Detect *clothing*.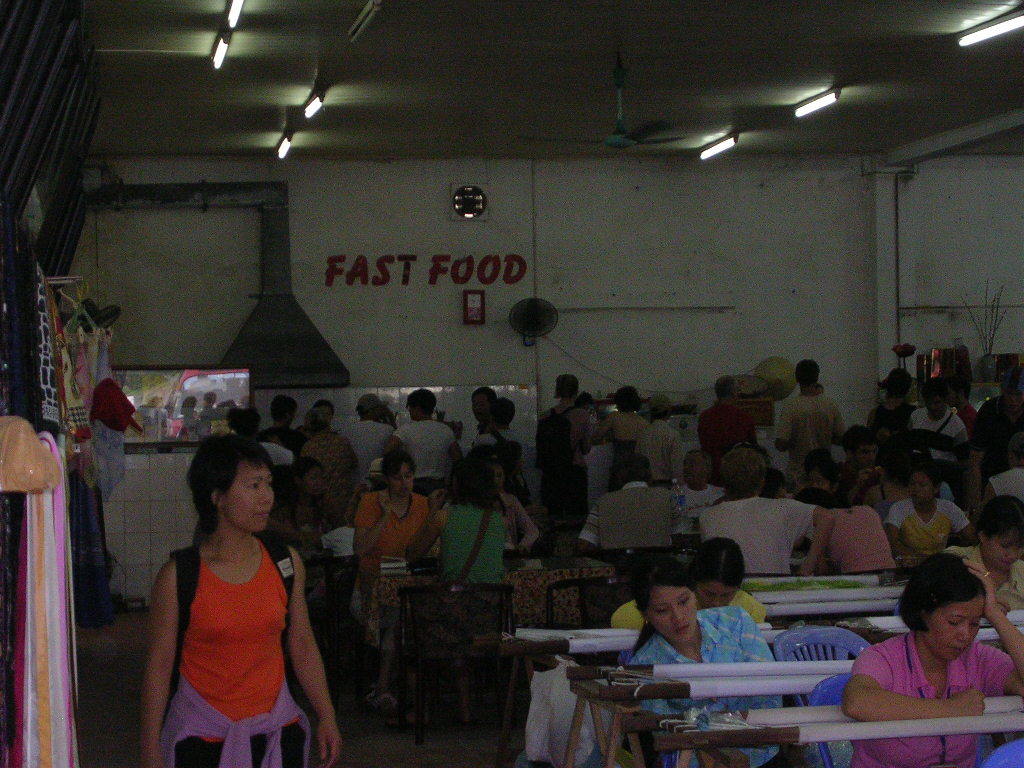
Detected at <box>817,503,896,577</box>.
